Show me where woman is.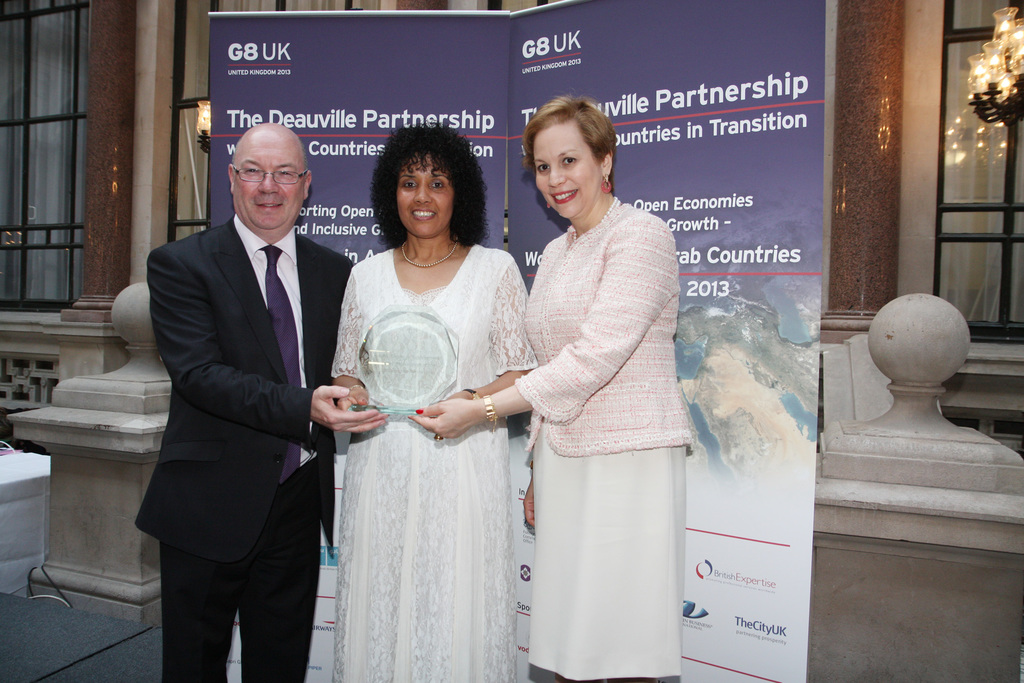
woman is at [329, 116, 540, 682].
